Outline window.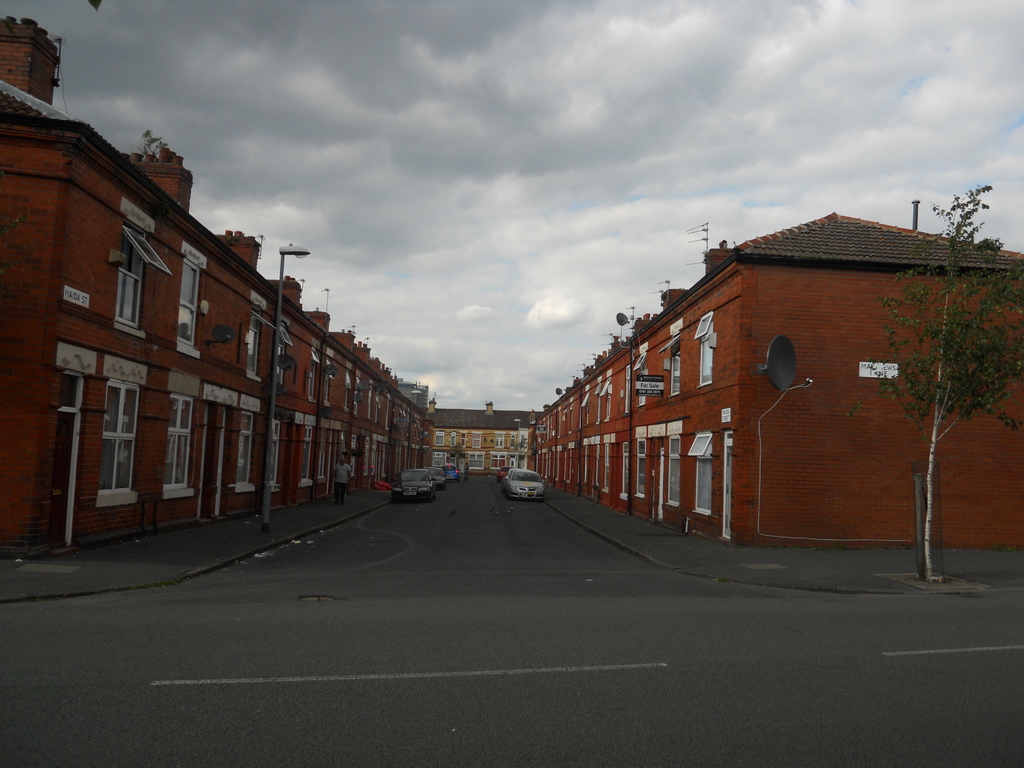
Outline: 271,418,287,493.
